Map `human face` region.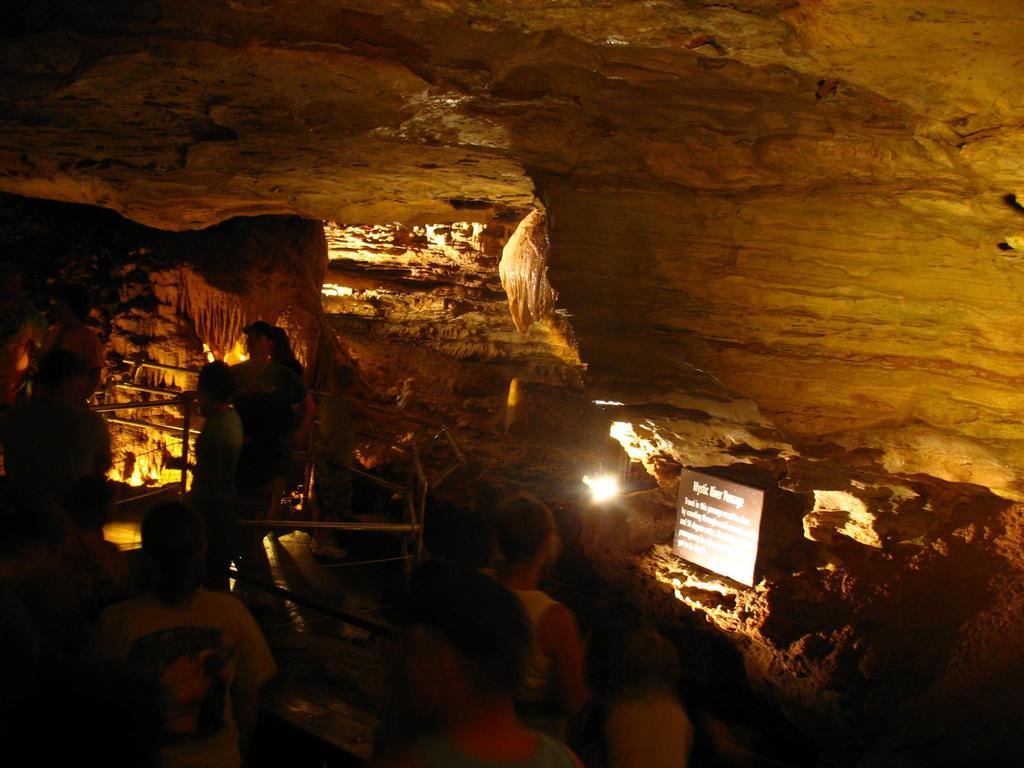
Mapped to left=243, top=333, right=269, bottom=355.
